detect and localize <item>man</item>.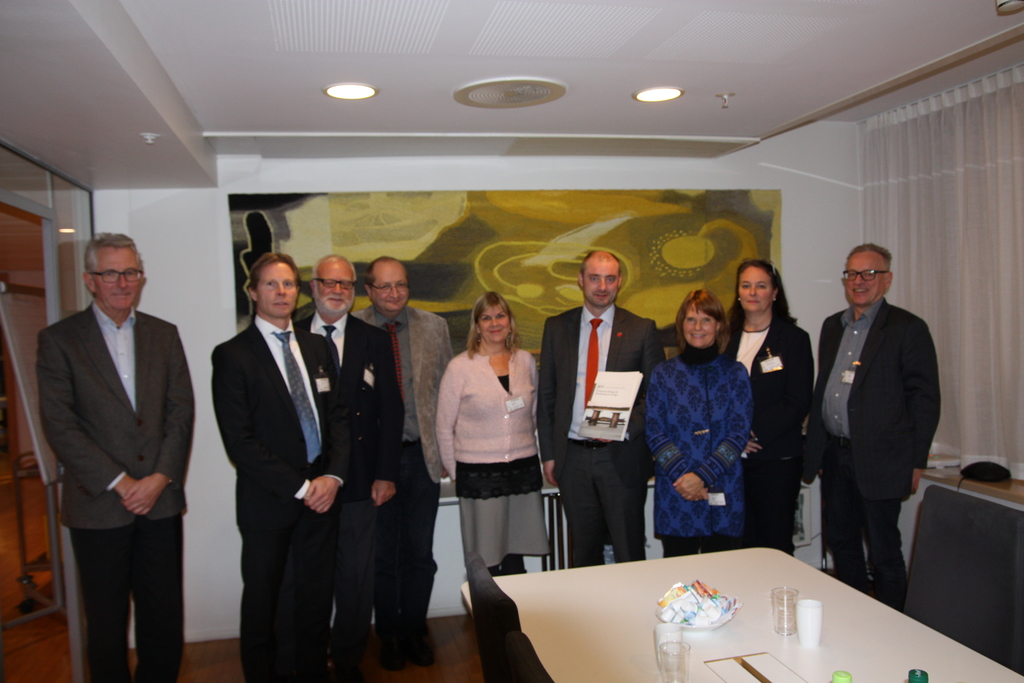
Localized at 534:241:656:564.
